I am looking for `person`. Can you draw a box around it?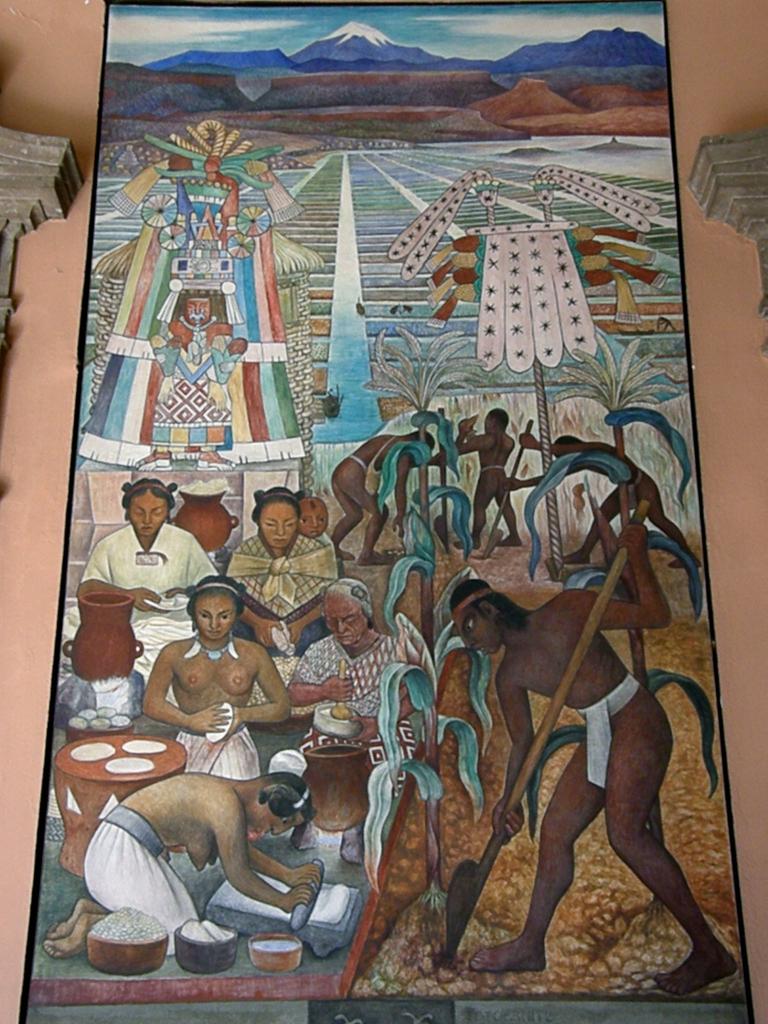
Sure, the bounding box is (x1=502, y1=424, x2=705, y2=569).
